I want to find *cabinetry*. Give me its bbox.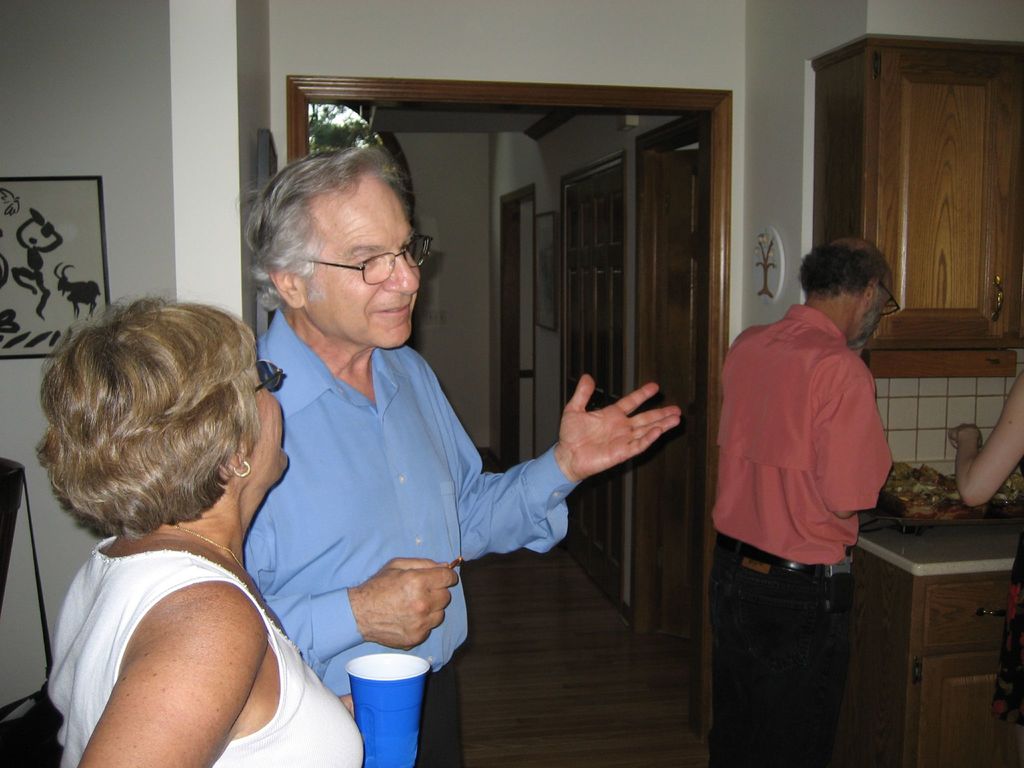
[x1=805, y1=35, x2=1023, y2=362].
